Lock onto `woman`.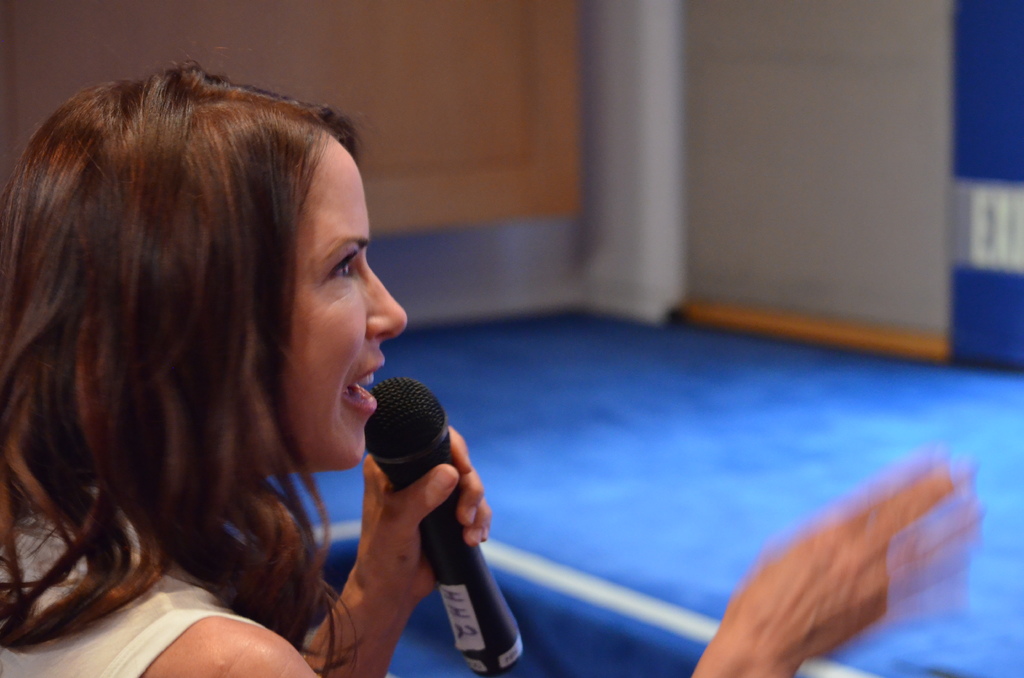
Locked: l=0, t=47, r=988, b=677.
